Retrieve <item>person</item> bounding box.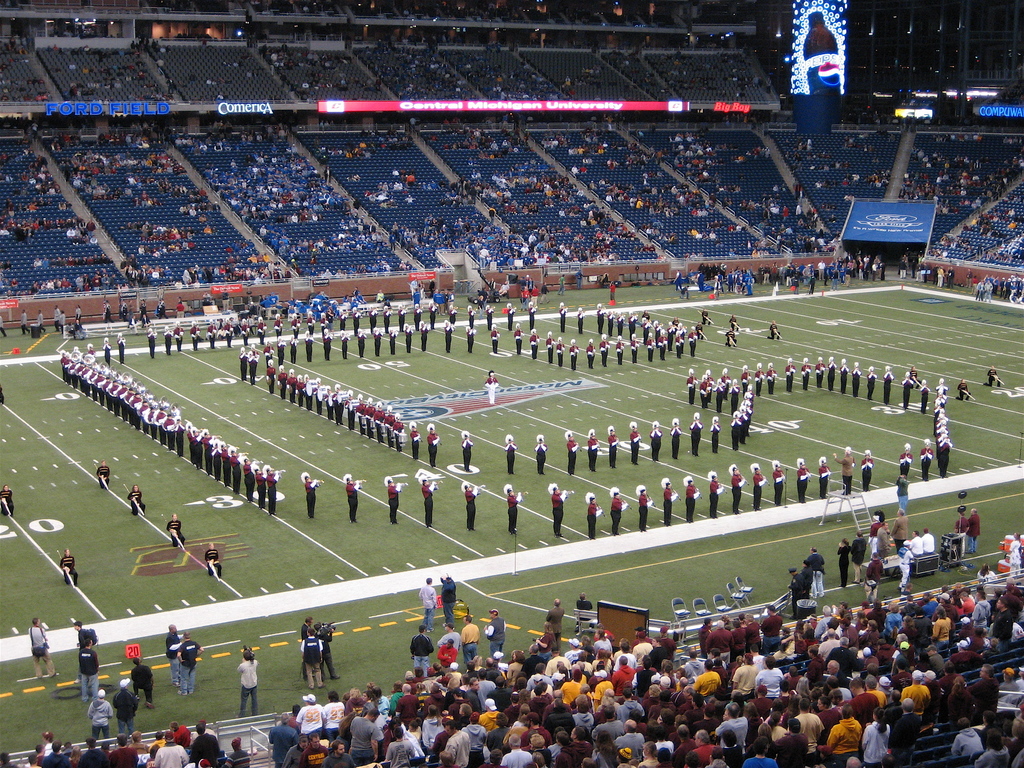
Bounding box: {"x1": 147, "y1": 324, "x2": 159, "y2": 357}.
